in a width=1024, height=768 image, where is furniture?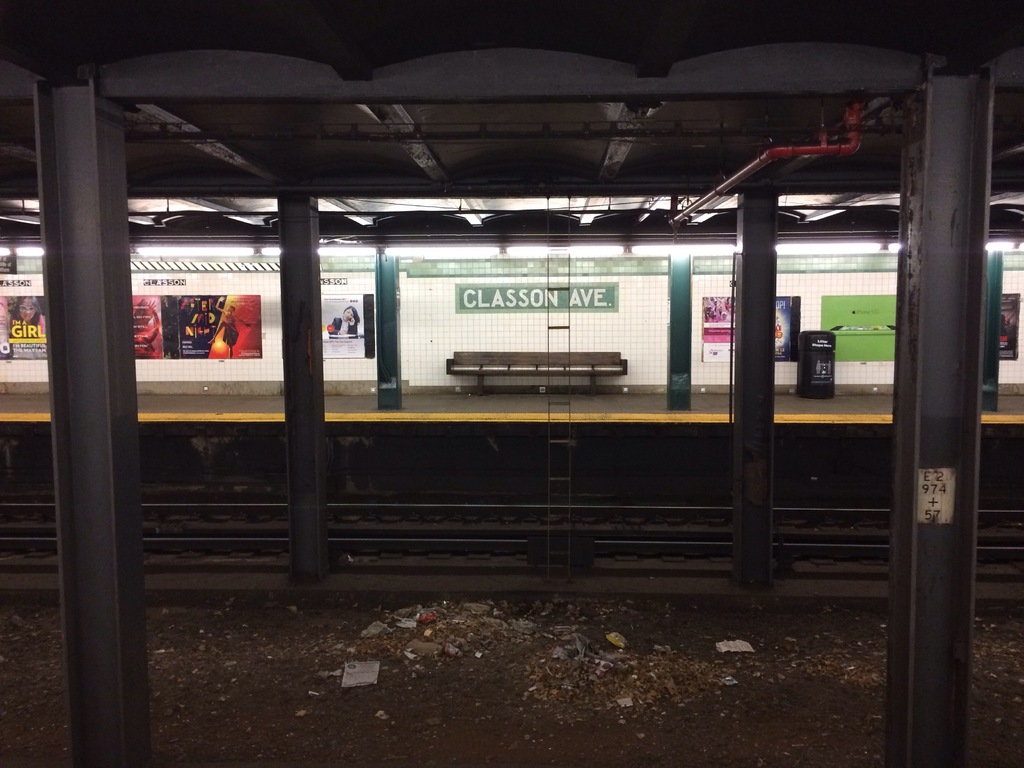
detection(444, 352, 627, 396).
